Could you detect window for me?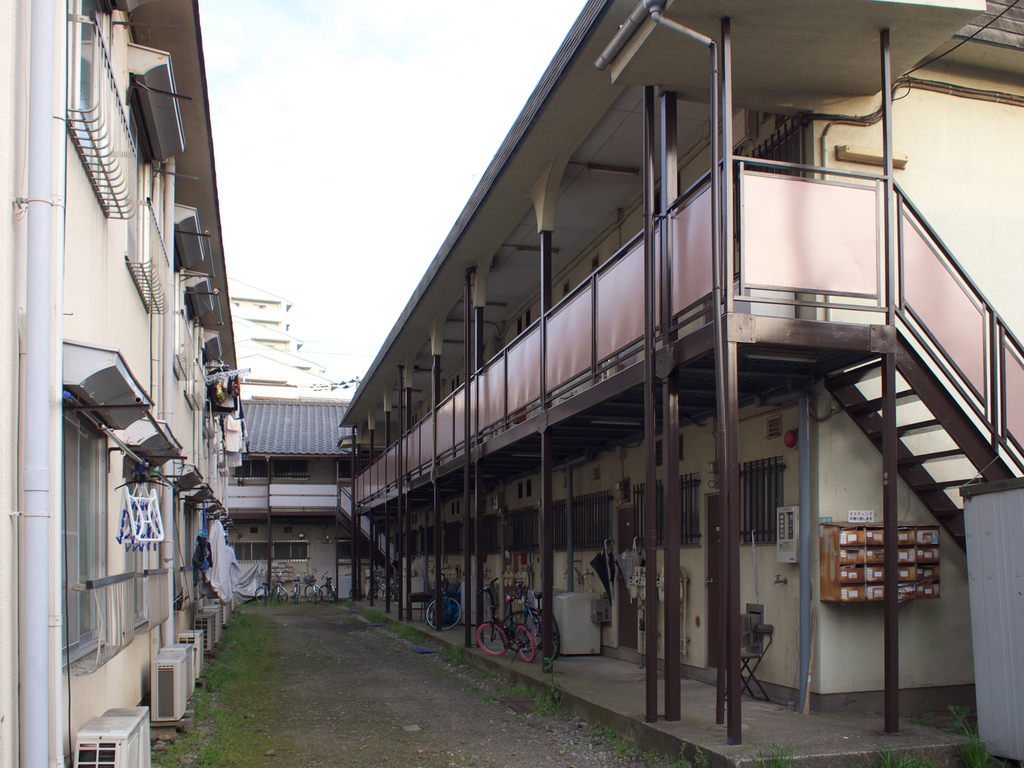
Detection result: crop(634, 479, 662, 545).
